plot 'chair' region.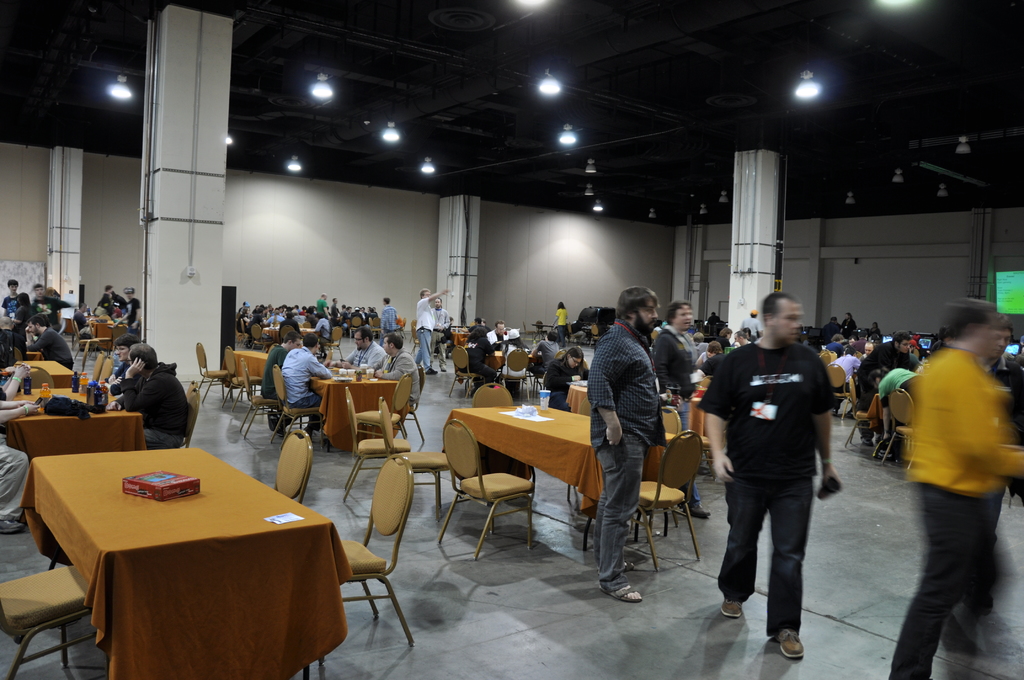
Plotted at {"left": 452, "top": 349, "right": 488, "bottom": 400}.
